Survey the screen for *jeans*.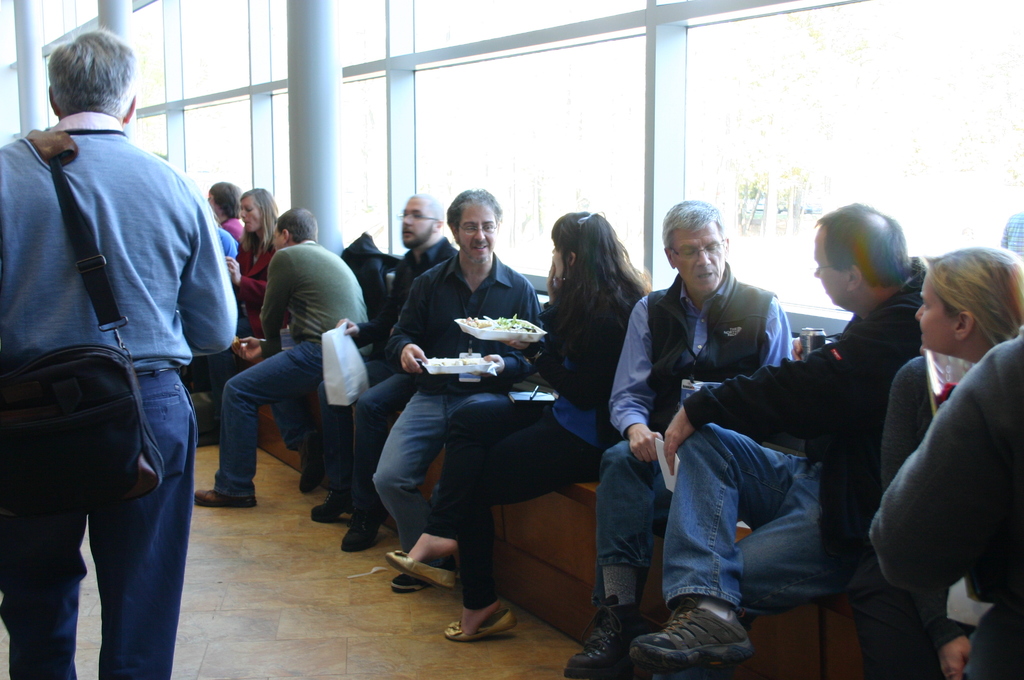
Survey found: 415/403/600/622.
